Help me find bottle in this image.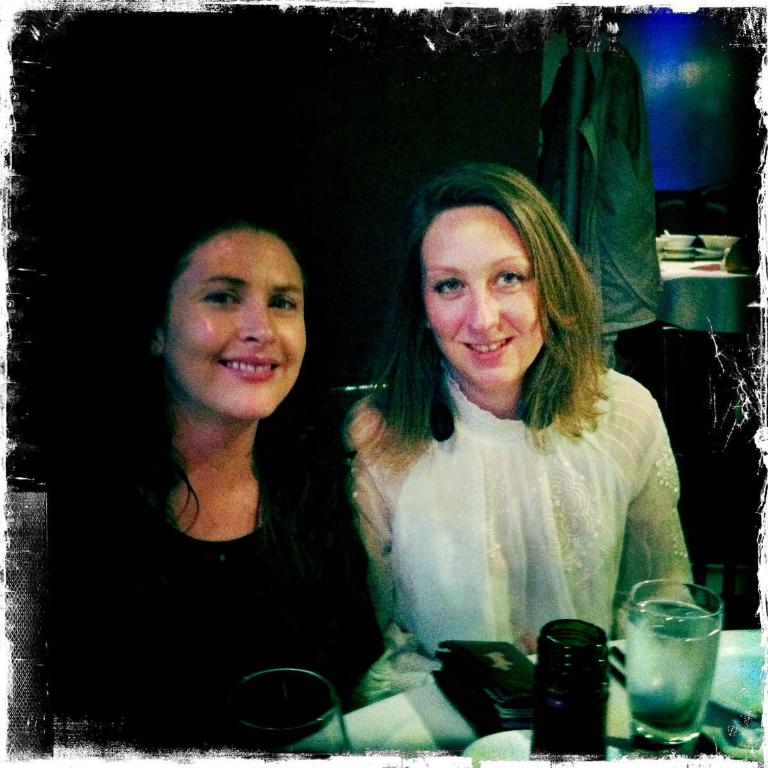
Found it: 527/617/607/756.
